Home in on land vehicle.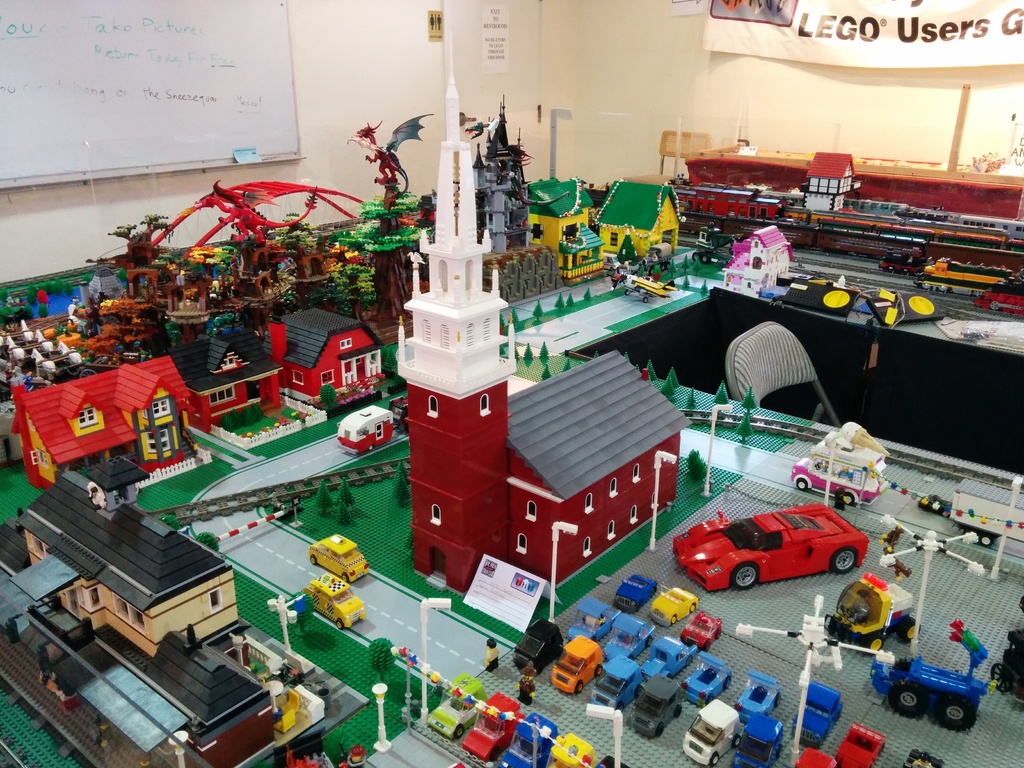
Homed in at [x1=547, y1=730, x2=596, y2=767].
